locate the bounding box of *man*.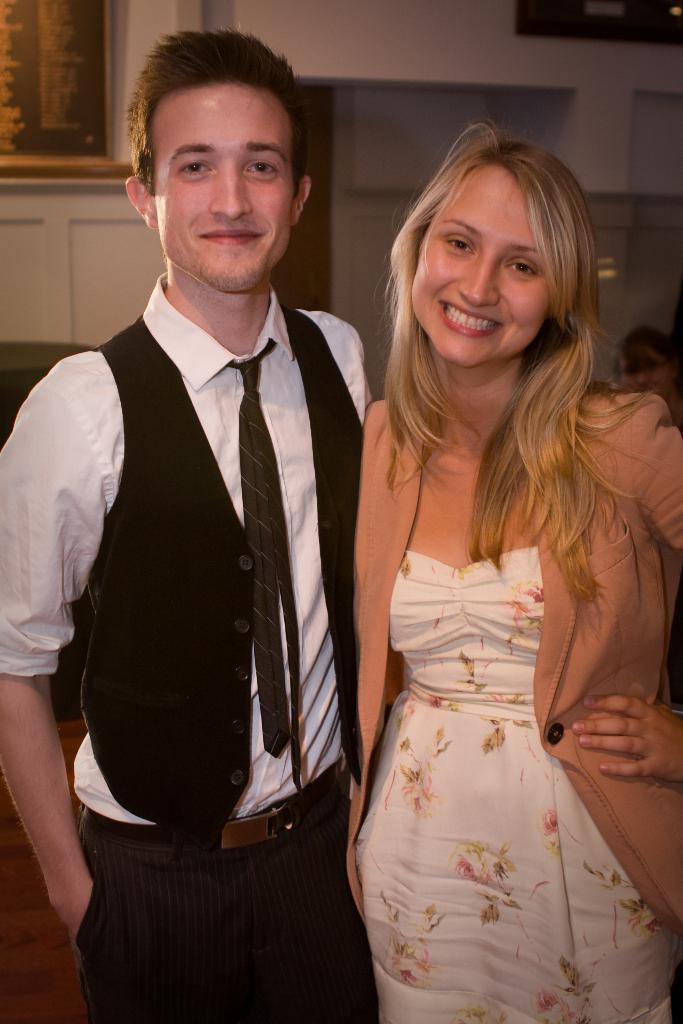
Bounding box: box(22, 45, 370, 1023).
